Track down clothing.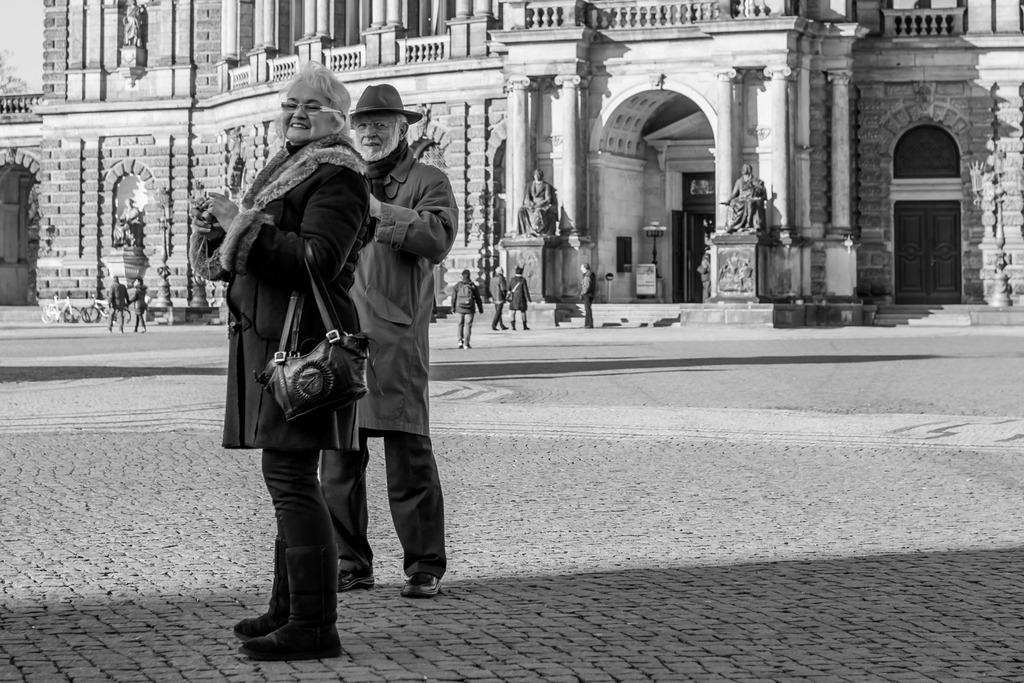
Tracked to BBox(503, 276, 527, 320).
